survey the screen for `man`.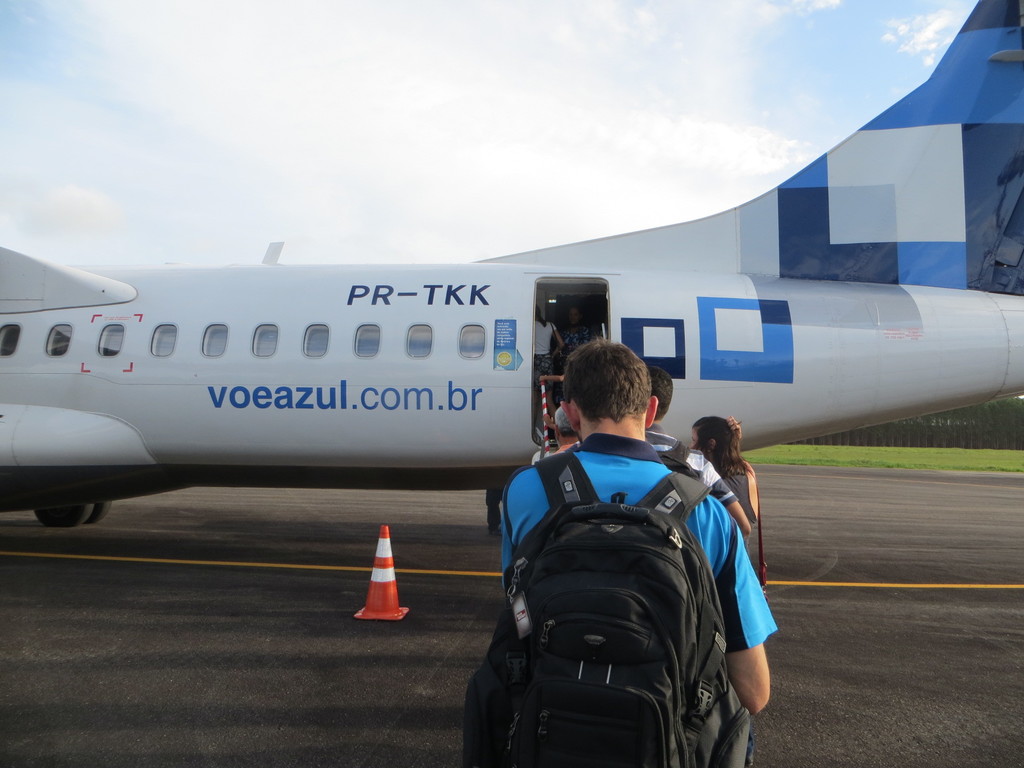
Survey found: <bbox>484, 335, 791, 767</bbox>.
